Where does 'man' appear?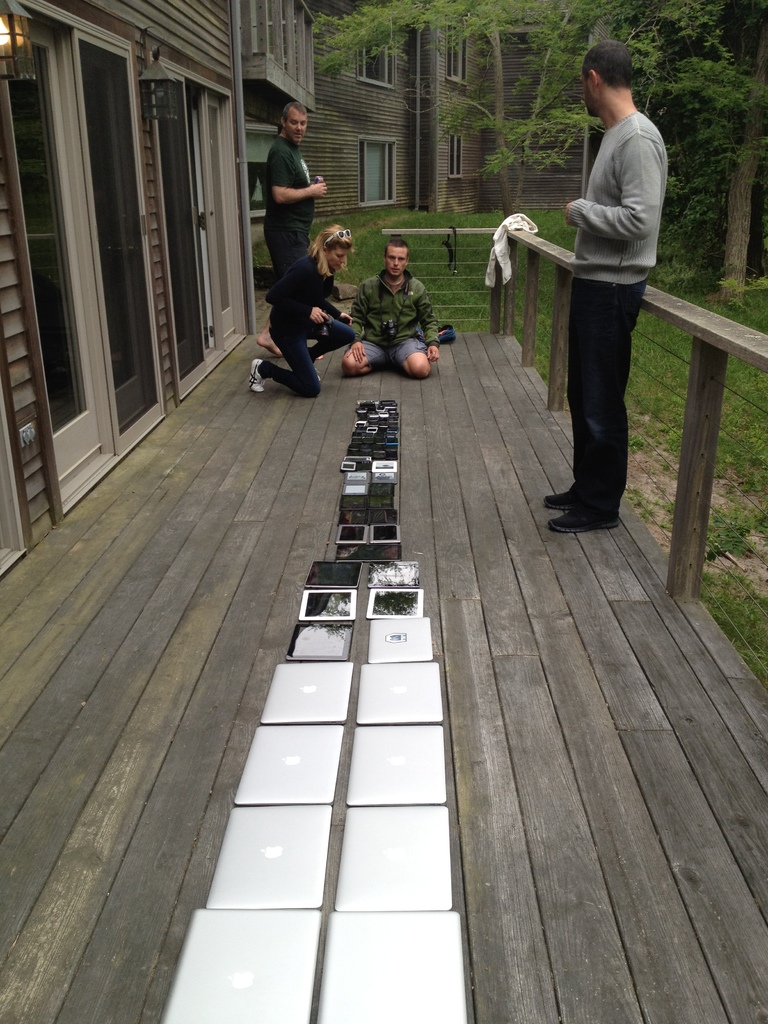
Appears at l=537, t=49, r=682, b=520.
